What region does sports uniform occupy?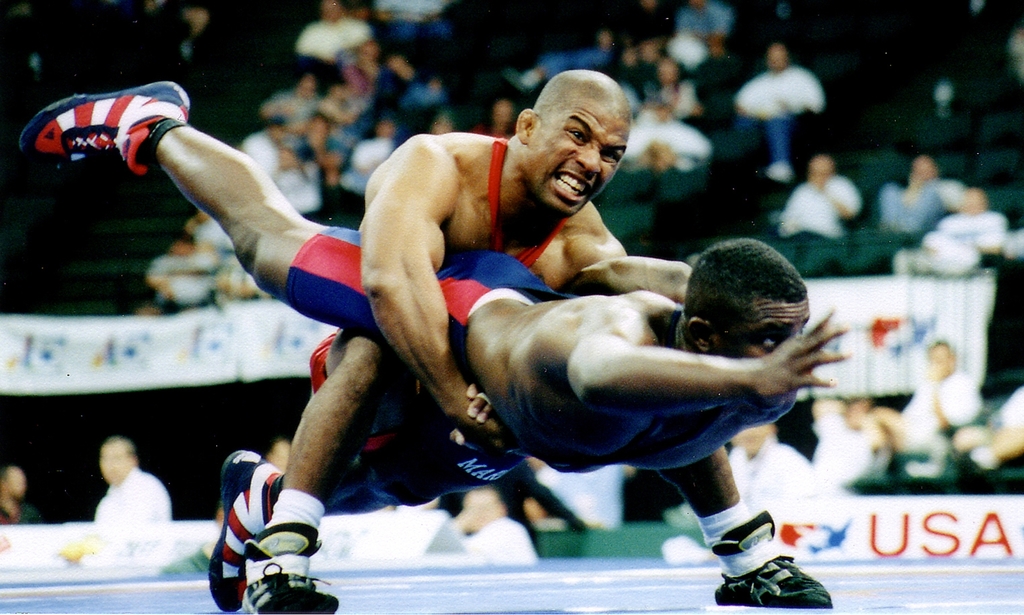
crop(19, 80, 684, 612).
